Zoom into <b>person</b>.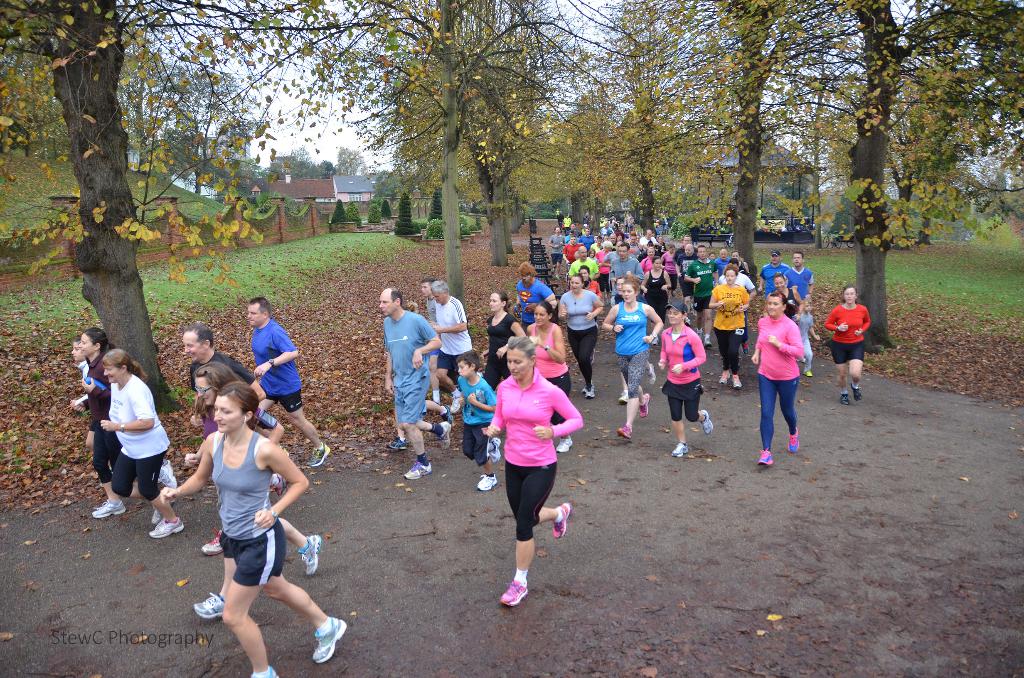
Zoom target: <region>482, 324, 576, 614</region>.
